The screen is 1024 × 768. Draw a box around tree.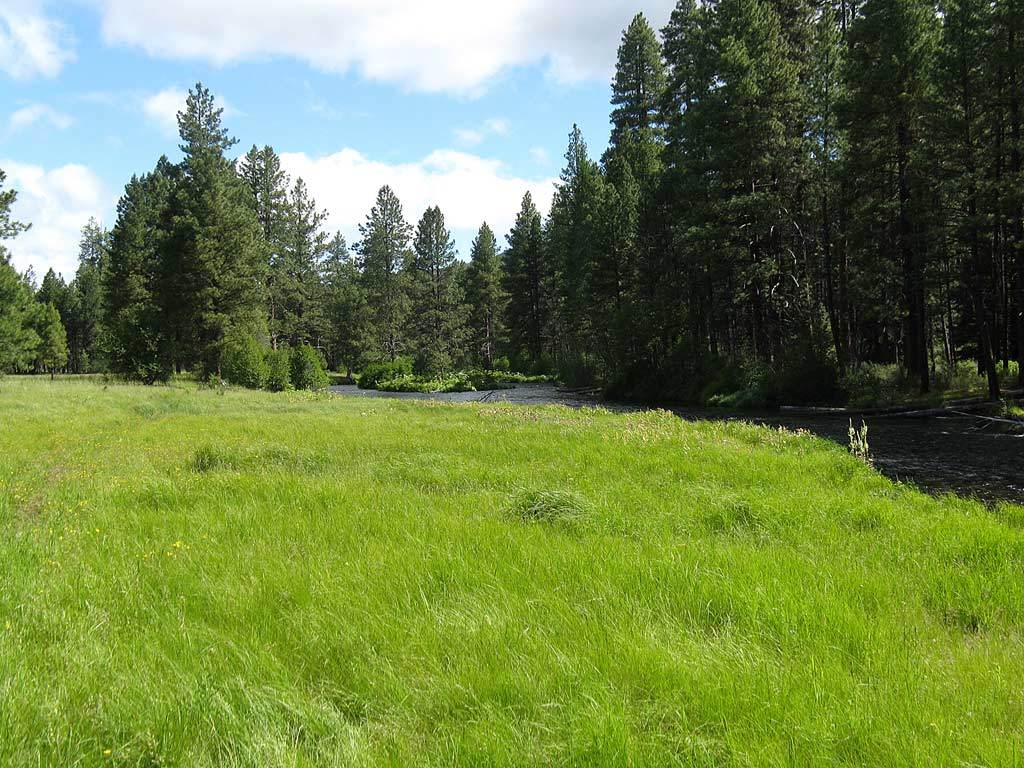
select_region(274, 171, 329, 379).
